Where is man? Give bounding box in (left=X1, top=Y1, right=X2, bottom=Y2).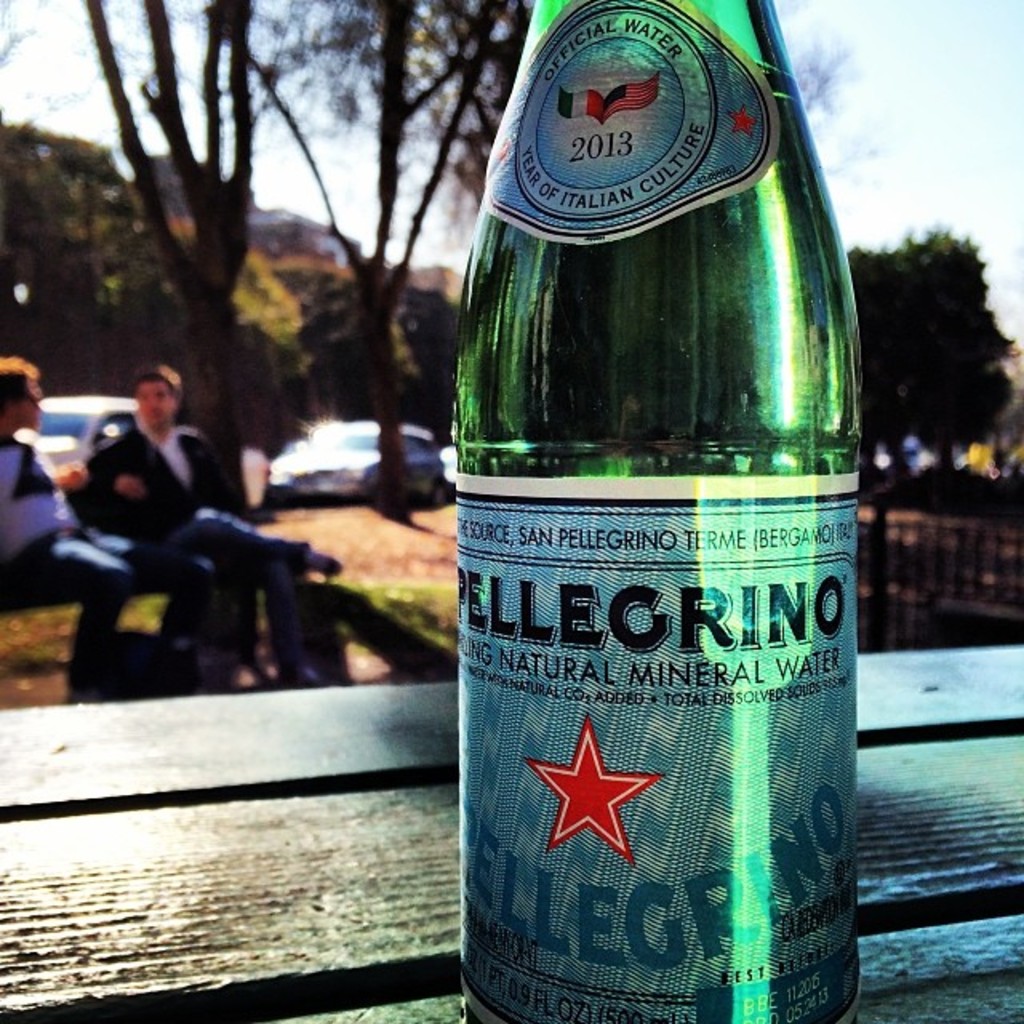
(left=34, top=386, right=323, bottom=709).
